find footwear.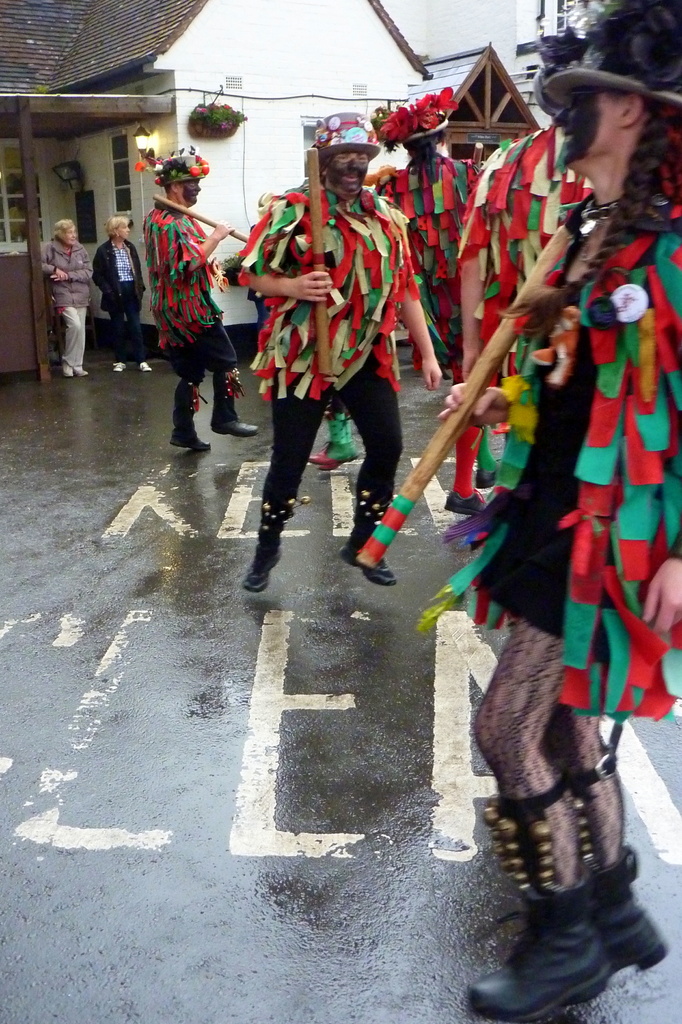
x1=111 y1=362 x2=125 y2=376.
